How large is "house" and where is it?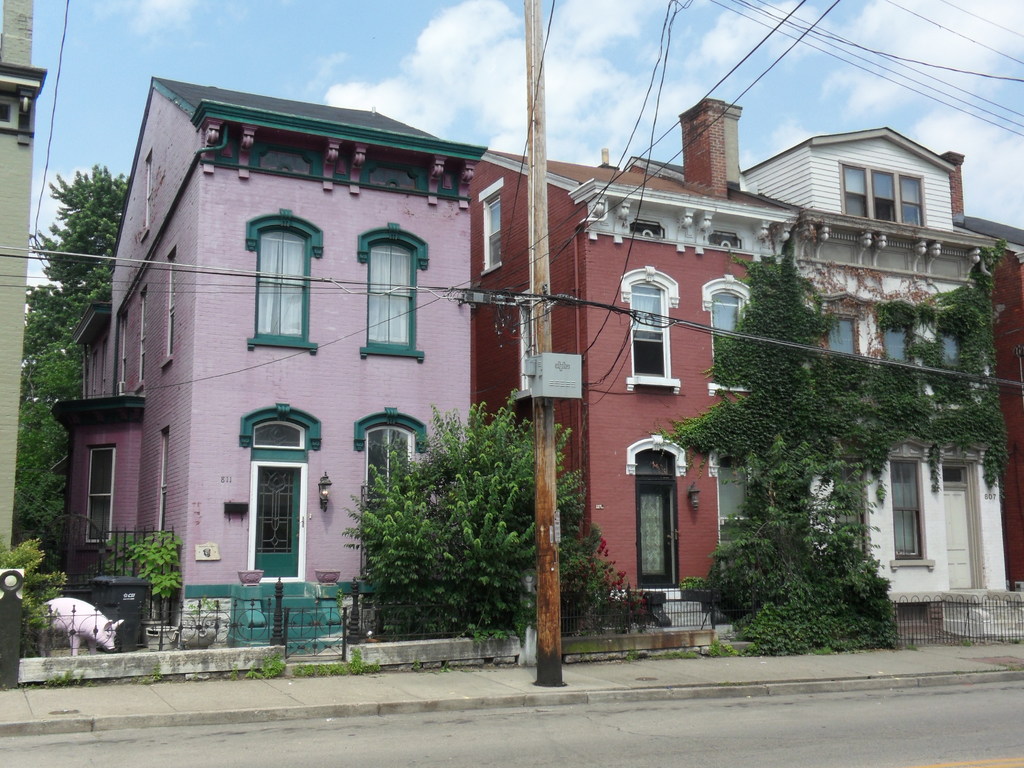
Bounding box: {"left": 738, "top": 125, "right": 1023, "bottom": 639}.
